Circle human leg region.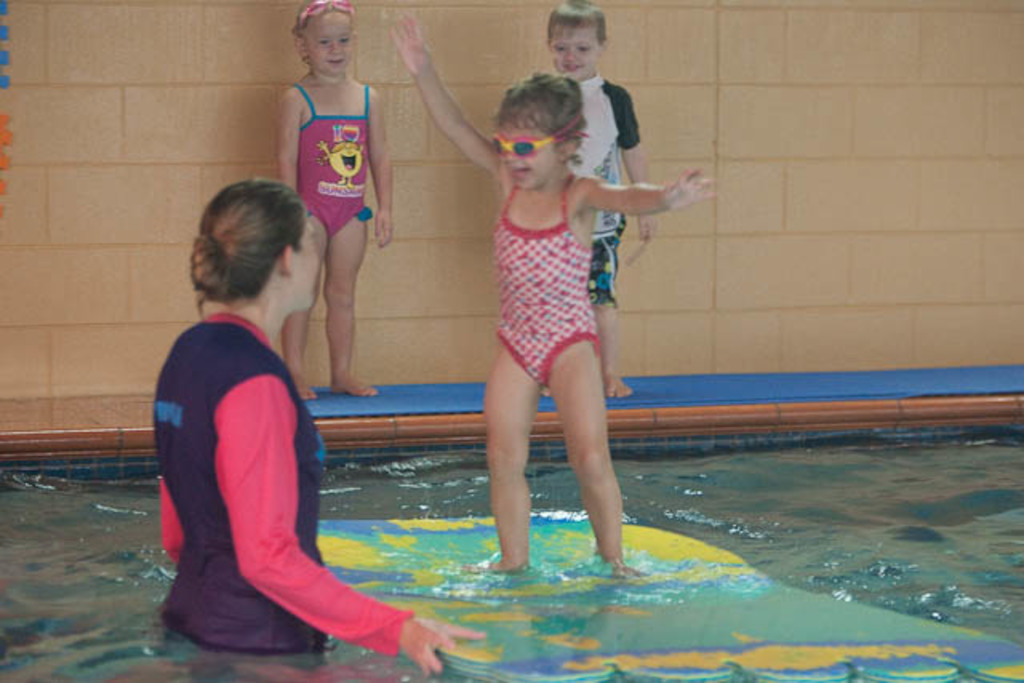
Region: [595, 238, 632, 400].
